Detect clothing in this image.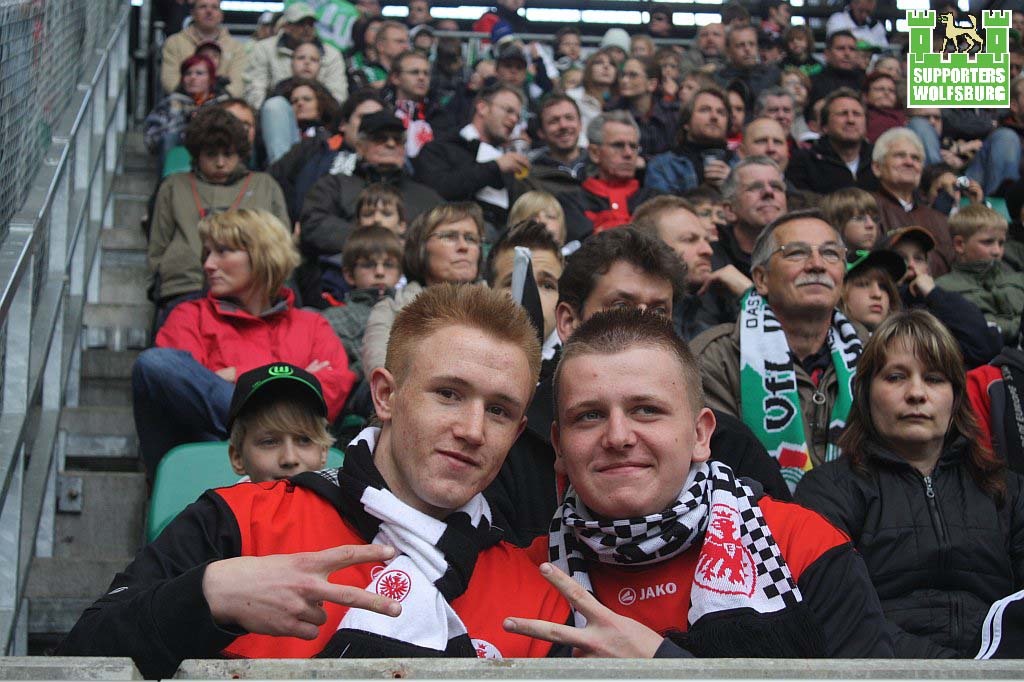
Detection: (x1=165, y1=22, x2=246, y2=99).
